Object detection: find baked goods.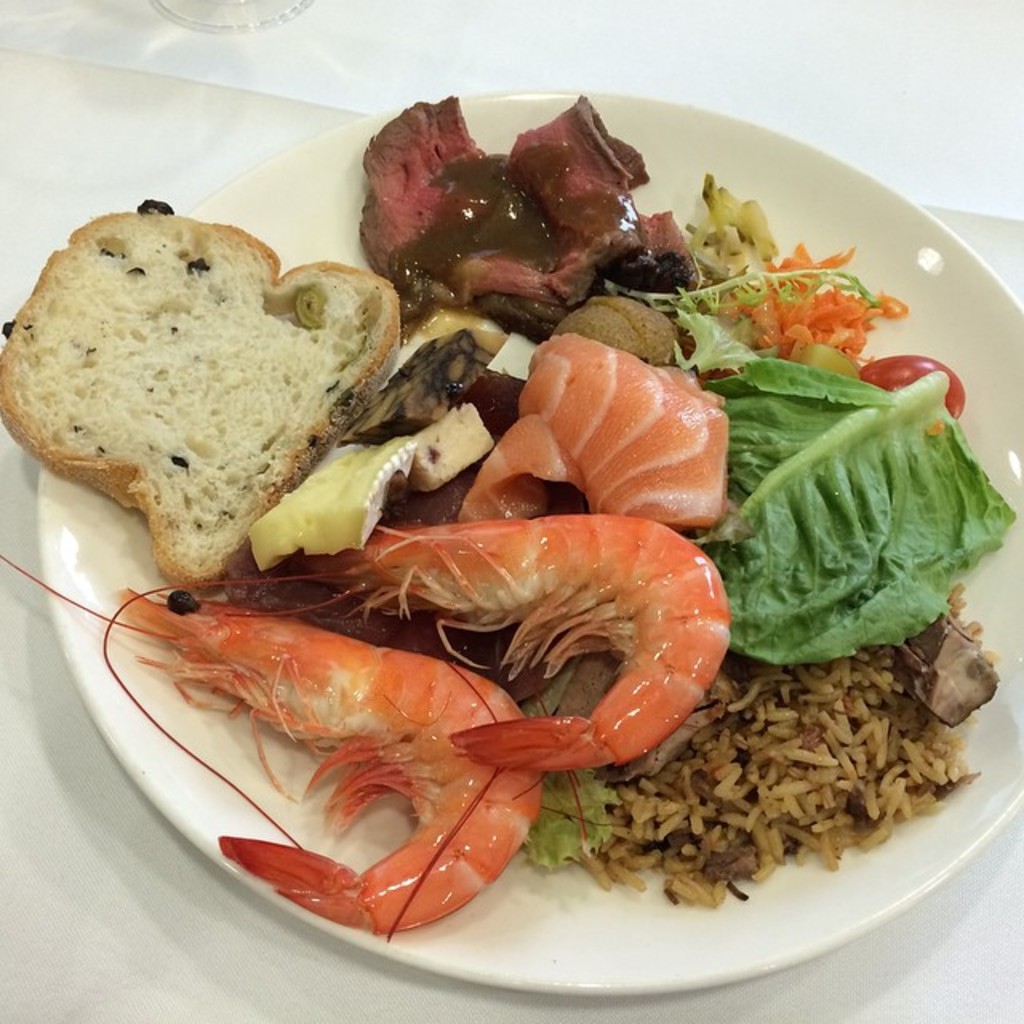
l=34, t=205, r=389, b=576.
